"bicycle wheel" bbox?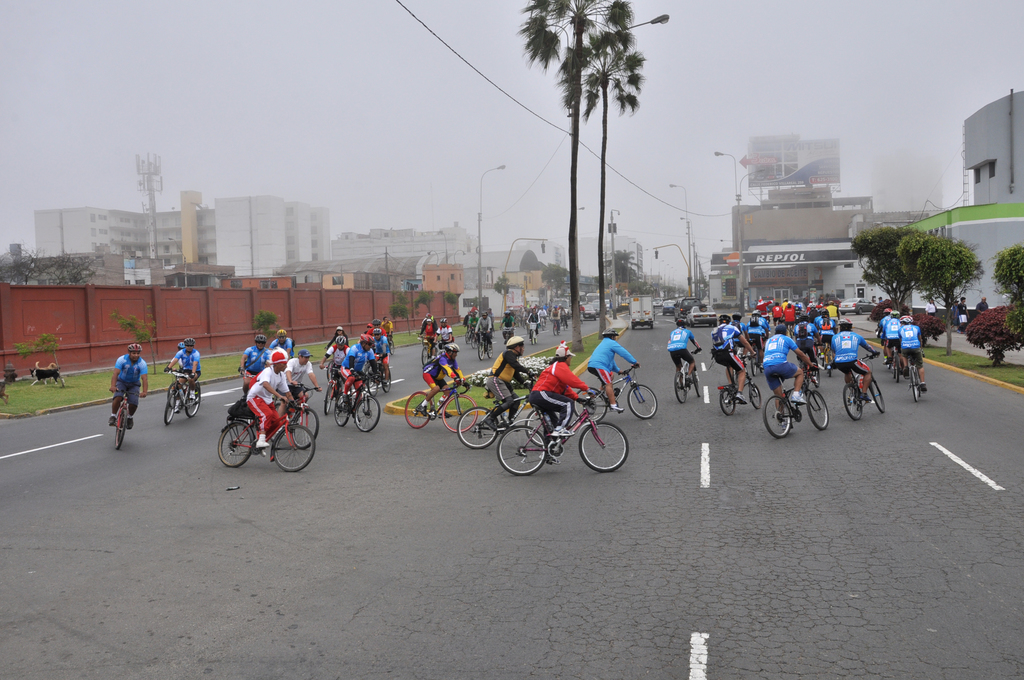
BBox(570, 387, 605, 424)
